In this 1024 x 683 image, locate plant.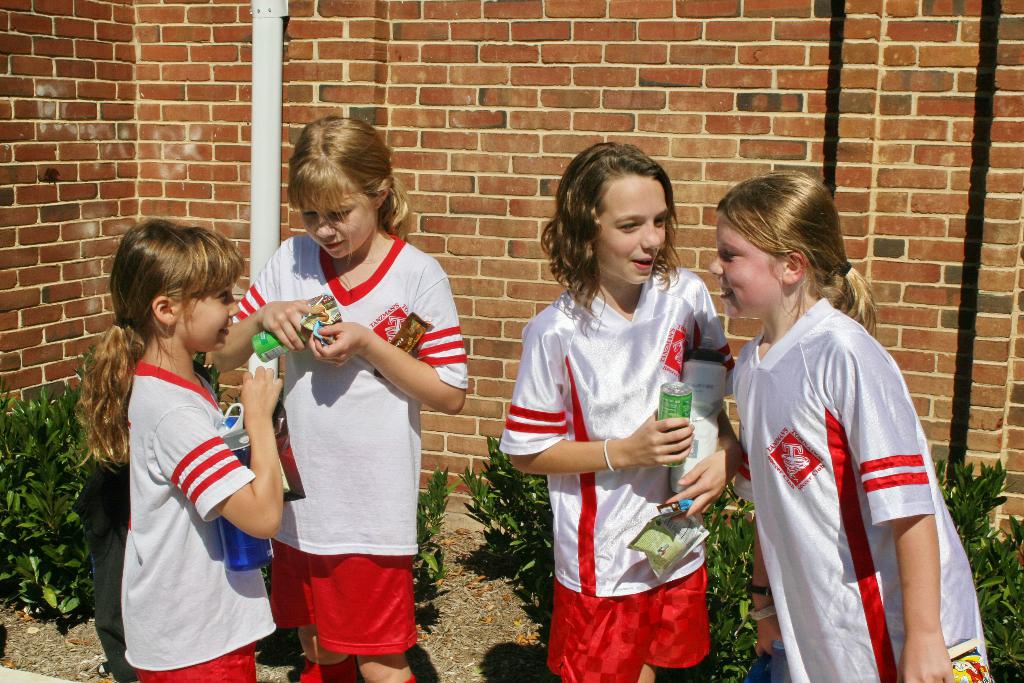
Bounding box: bbox=[452, 429, 557, 655].
